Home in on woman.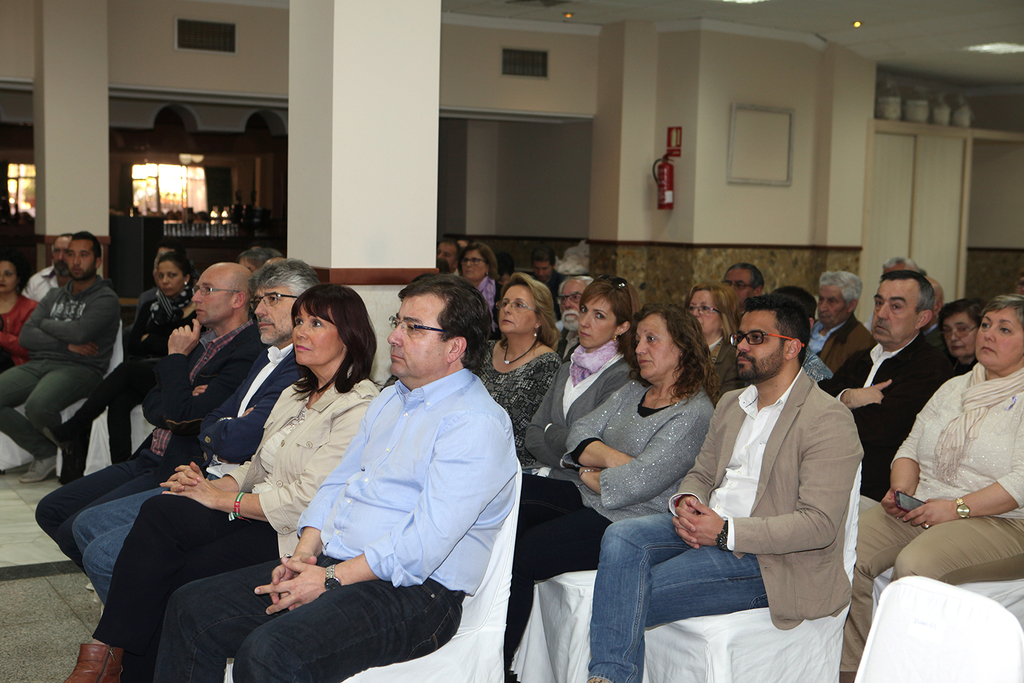
Homed in at box(0, 263, 38, 373).
